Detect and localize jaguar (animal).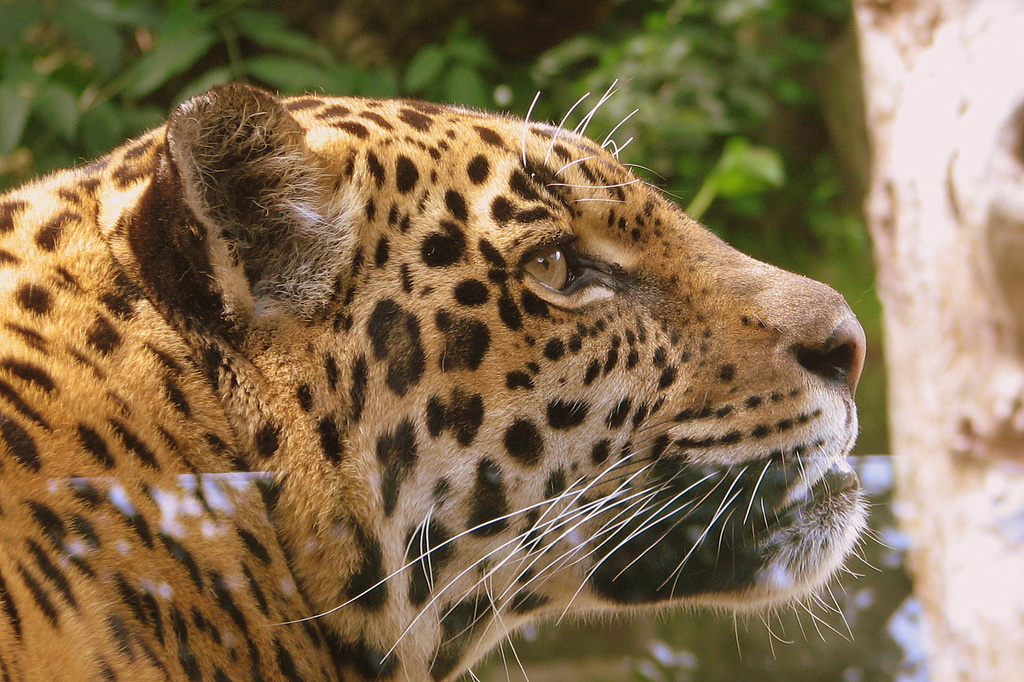
Localized at [x1=0, y1=78, x2=895, y2=681].
